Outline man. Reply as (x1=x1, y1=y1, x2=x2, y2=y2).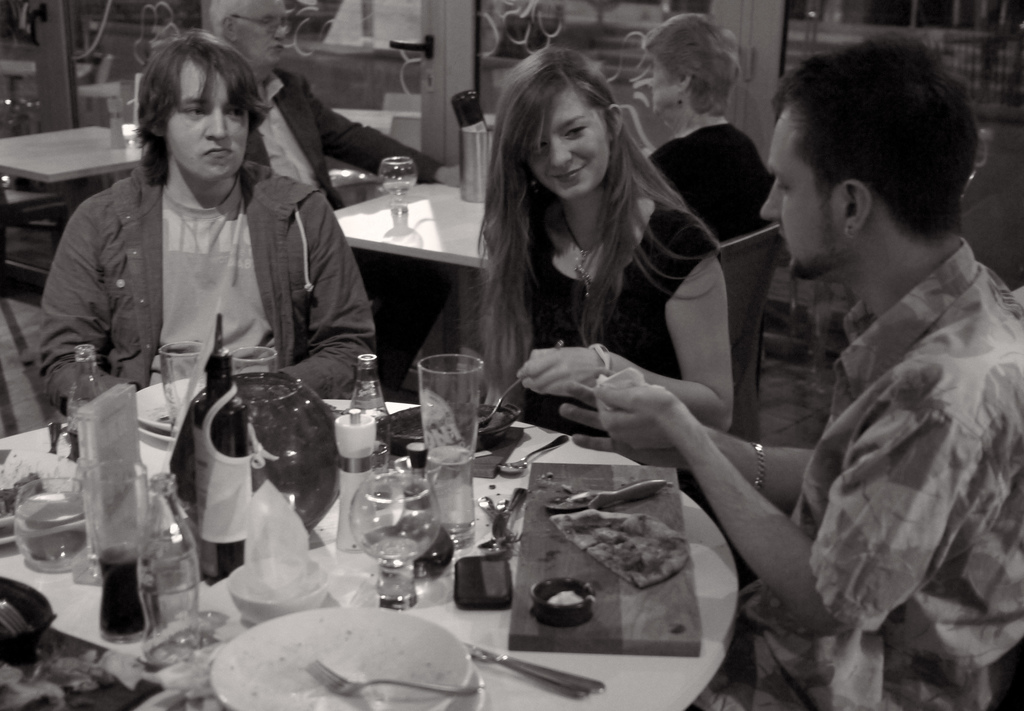
(x1=602, y1=36, x2=995, y2=688).
